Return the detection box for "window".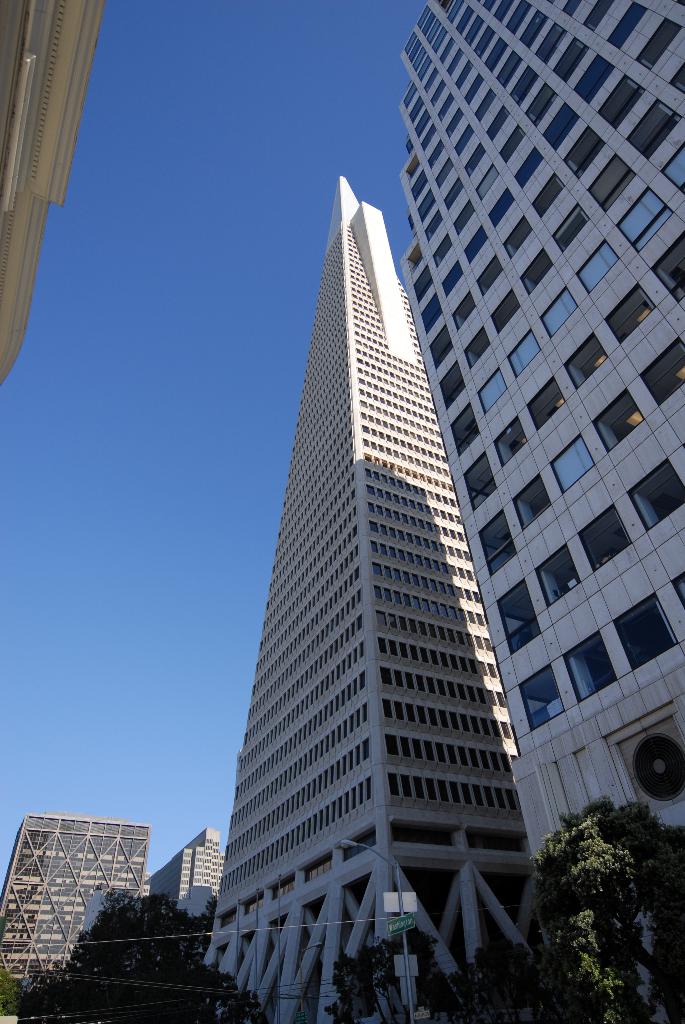
box=[407, 26, 427, 61].
